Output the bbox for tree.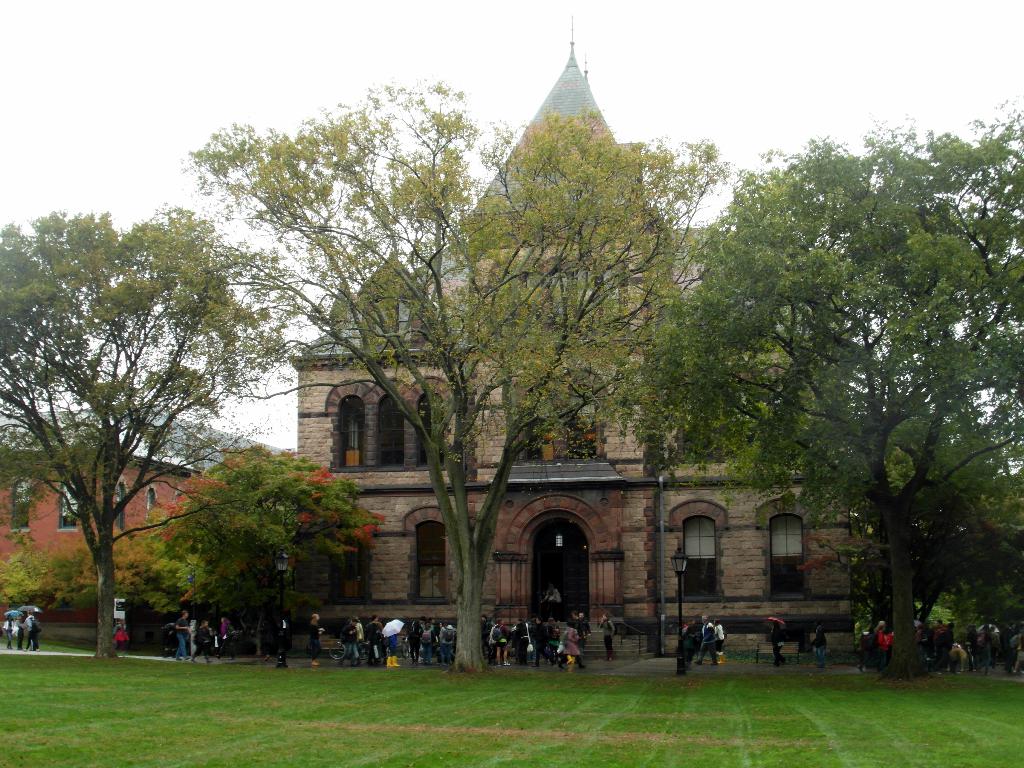
detection(144, 443, 388, 655).
